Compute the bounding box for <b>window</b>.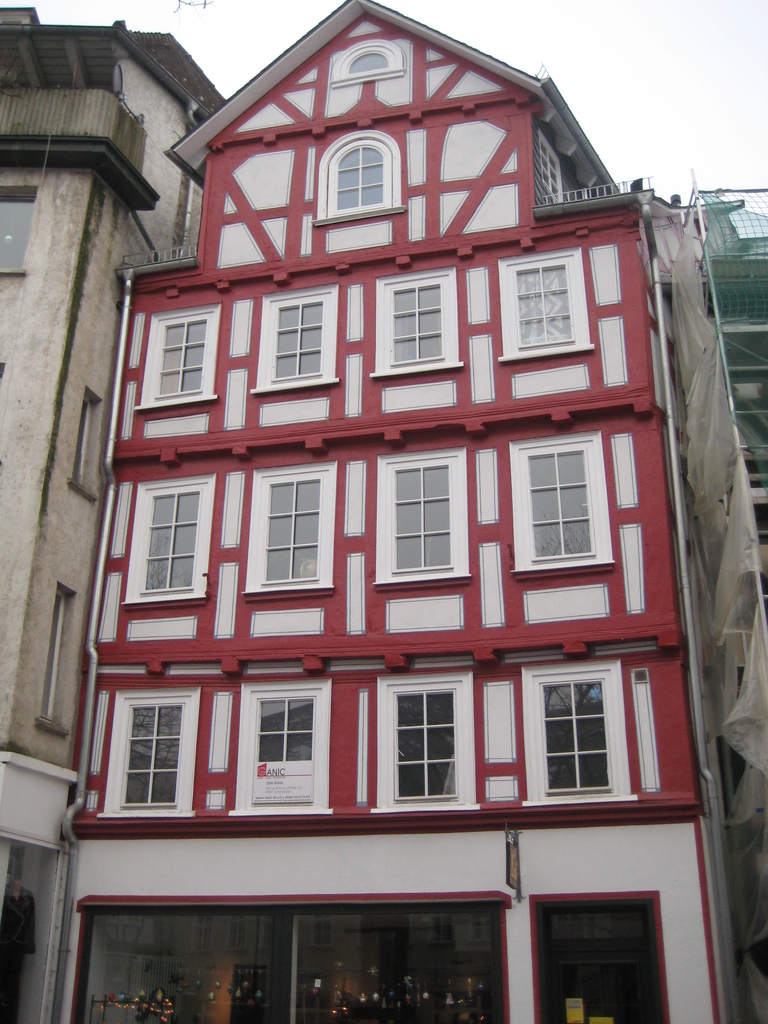
<bbox>231, 678, 337, 811</bbox>.
